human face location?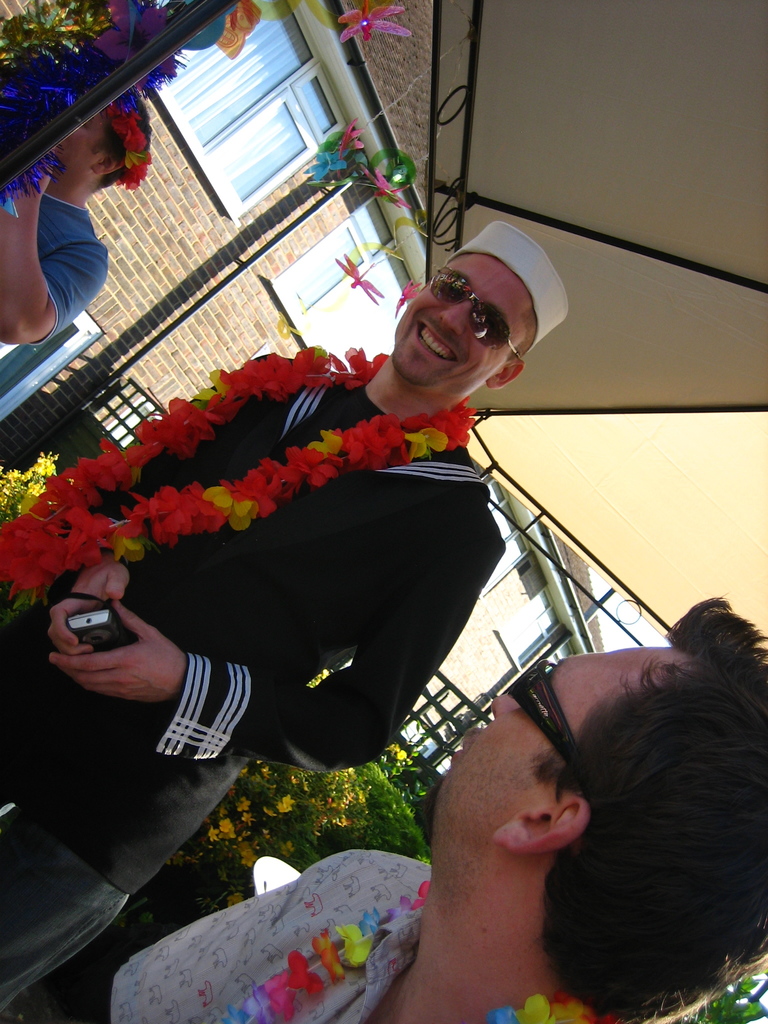
[52,109,107,168]
